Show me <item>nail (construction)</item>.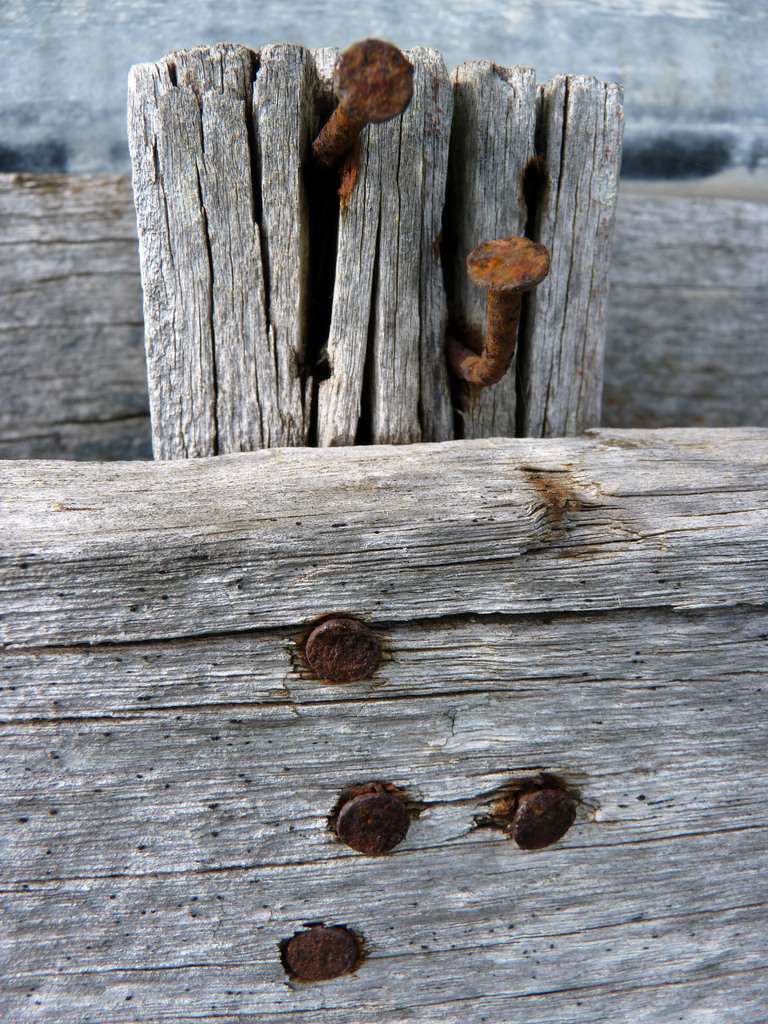
<item>nail (construction)</item> is here: [270, 925, 368, 981].
